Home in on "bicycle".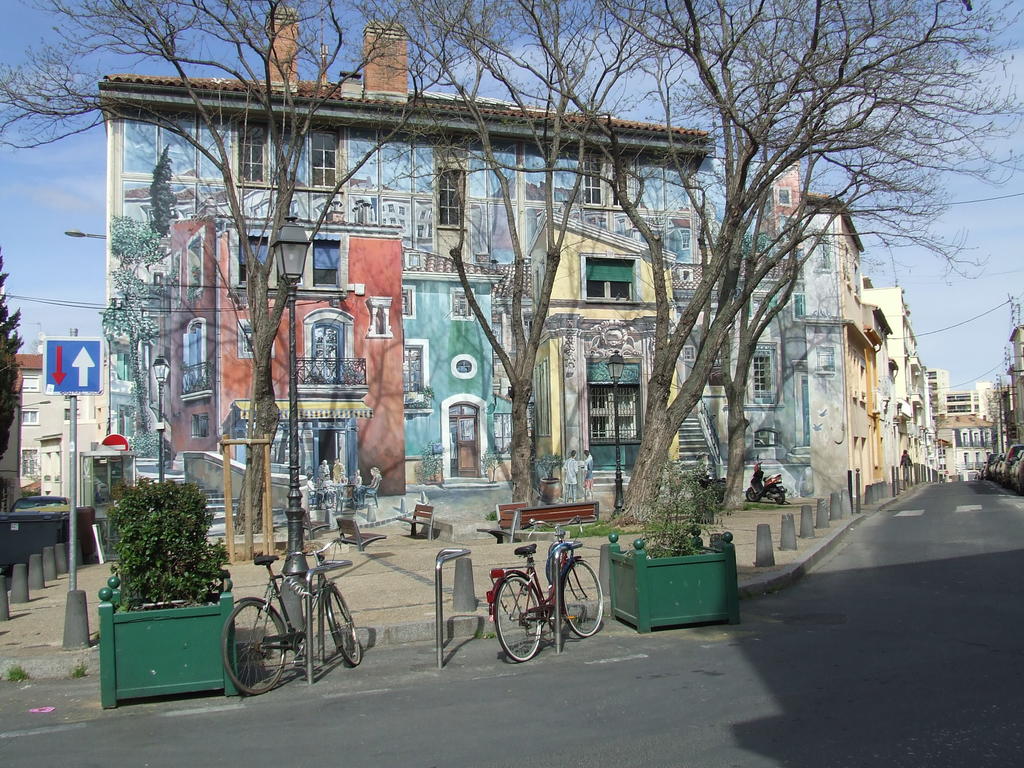
Homed in at 485:516:604:664.
